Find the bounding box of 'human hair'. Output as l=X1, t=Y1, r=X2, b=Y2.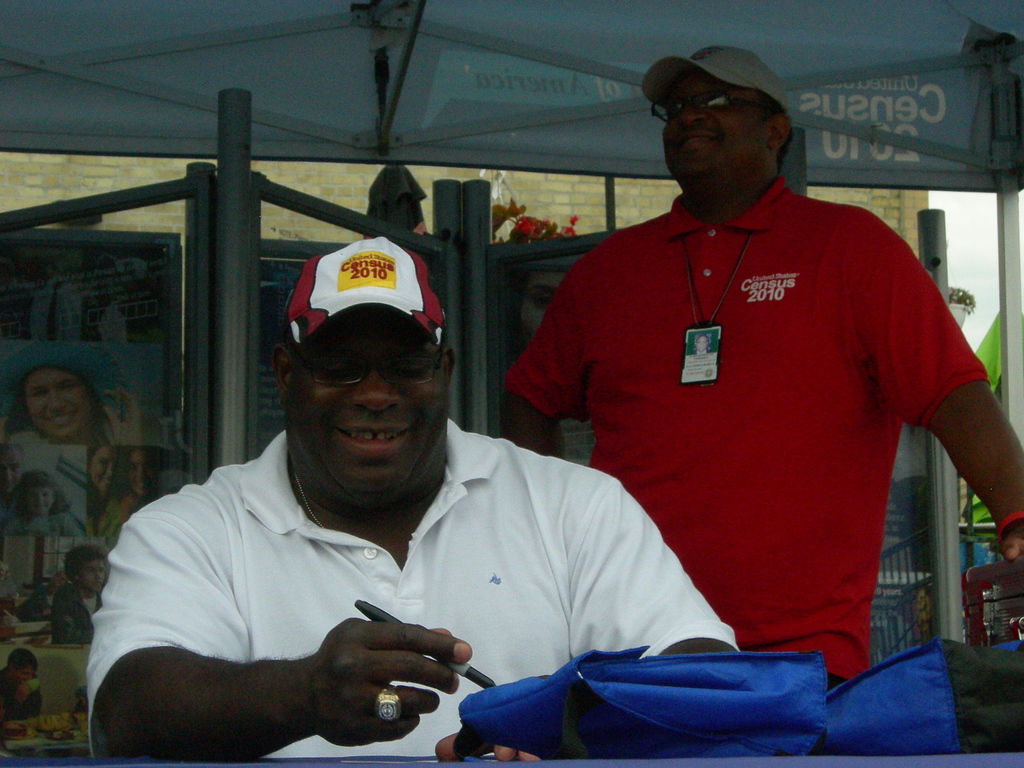
l=4, t=472, r=69, b=512.
